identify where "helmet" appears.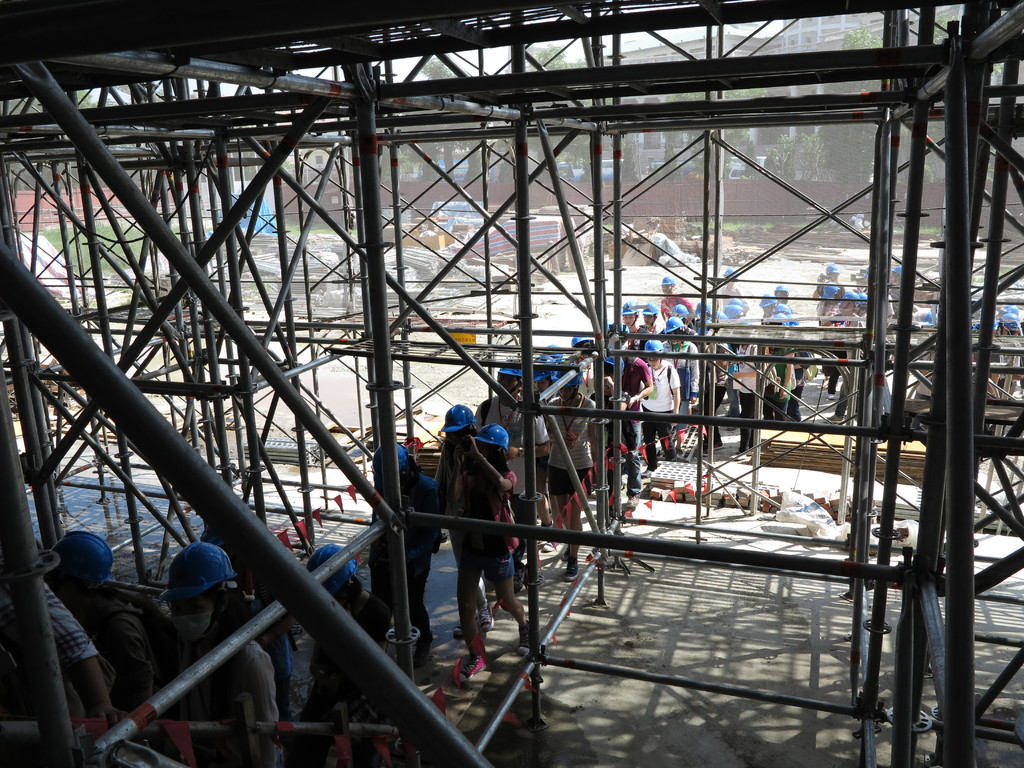
Appears at (x1=60, y1=529, x2=110, y2=598).
